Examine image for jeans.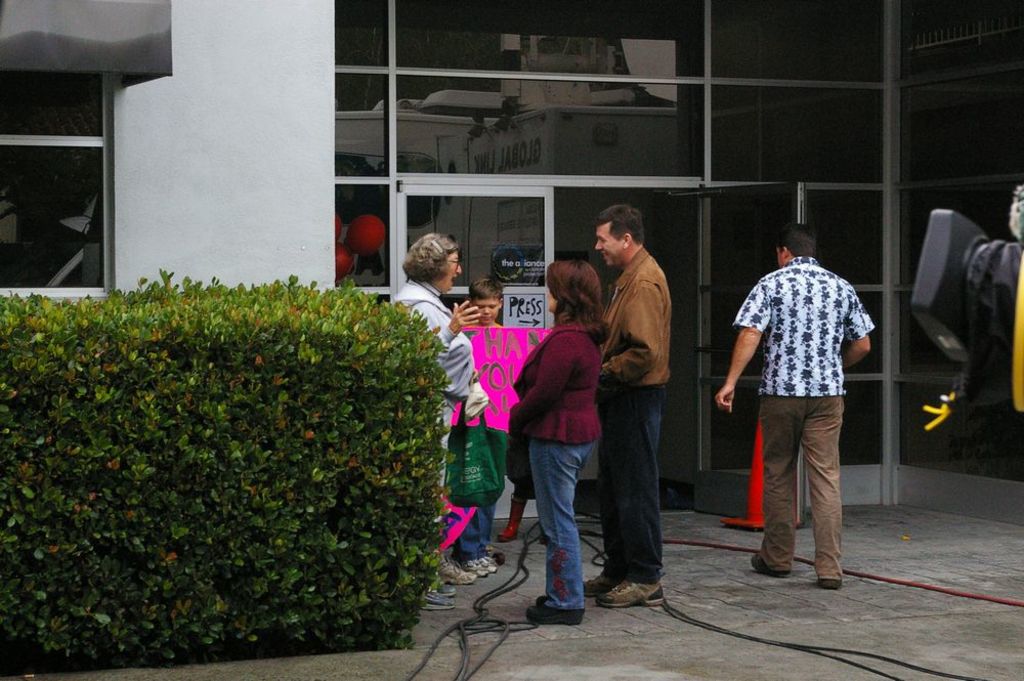
Examination result: box(600, 382, 666, 584).
